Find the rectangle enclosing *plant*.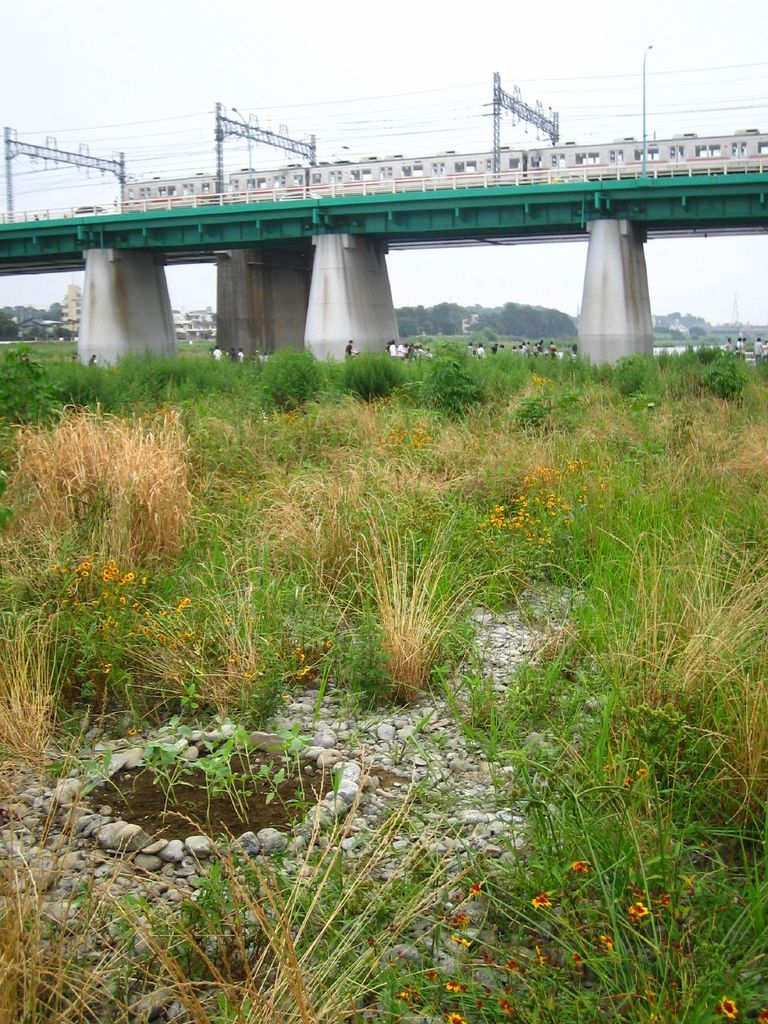
pyautogui.locateOnScreen(1, 326, 66, 438).
